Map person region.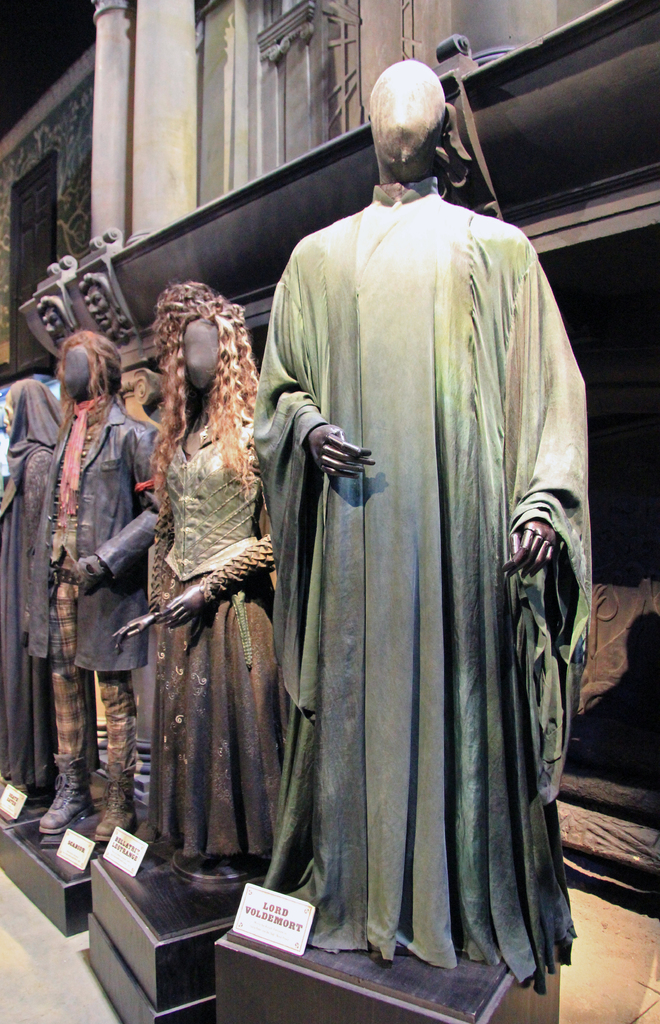
Mapped to crop(23, 329, 165, 852).
